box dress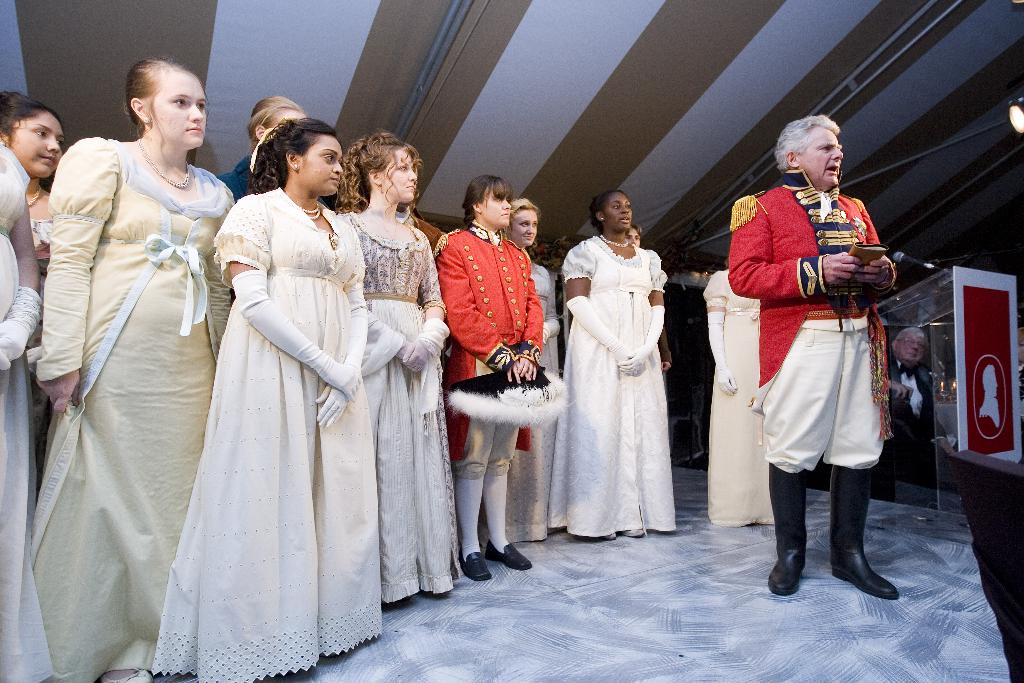
region(31, 135, 235, 681)
